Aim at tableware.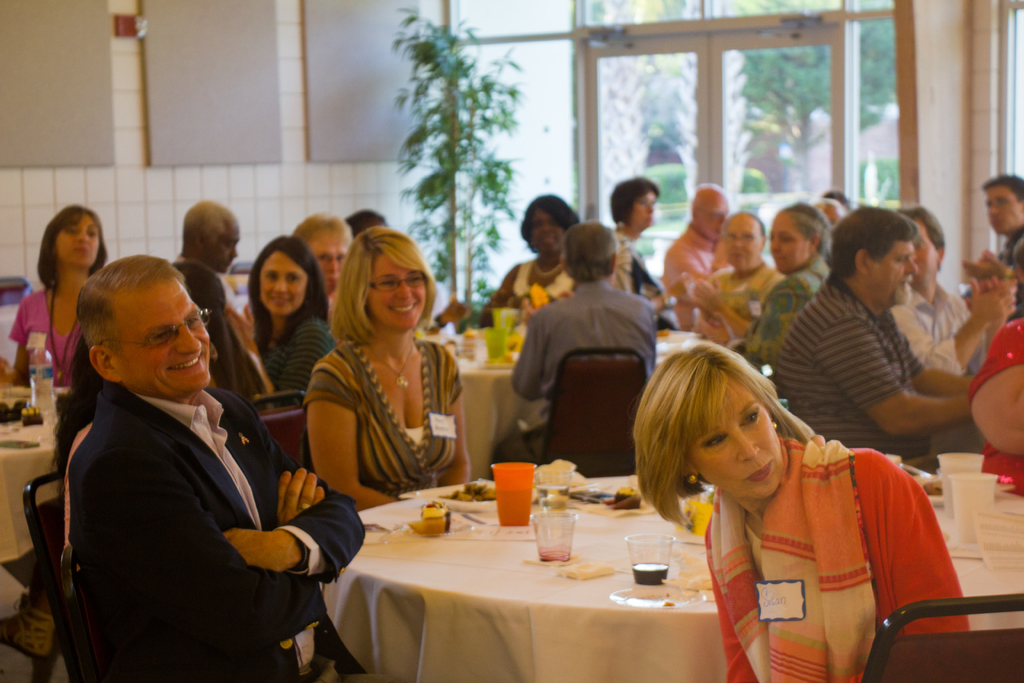
Aimed at 948:470:996:542.
